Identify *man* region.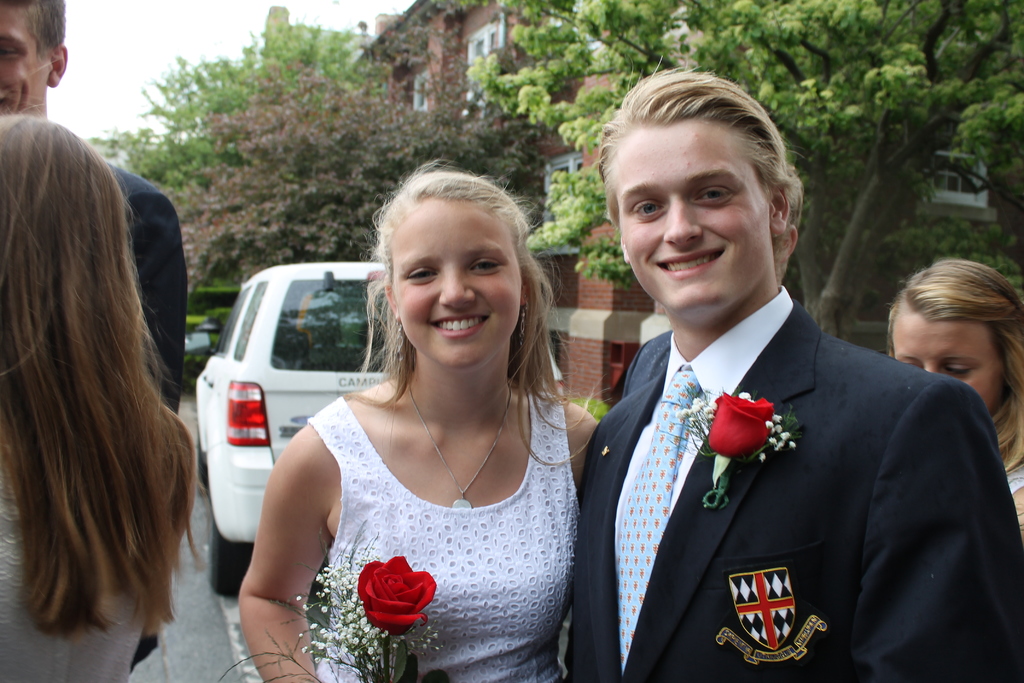
Region: 552 117 987 682.
